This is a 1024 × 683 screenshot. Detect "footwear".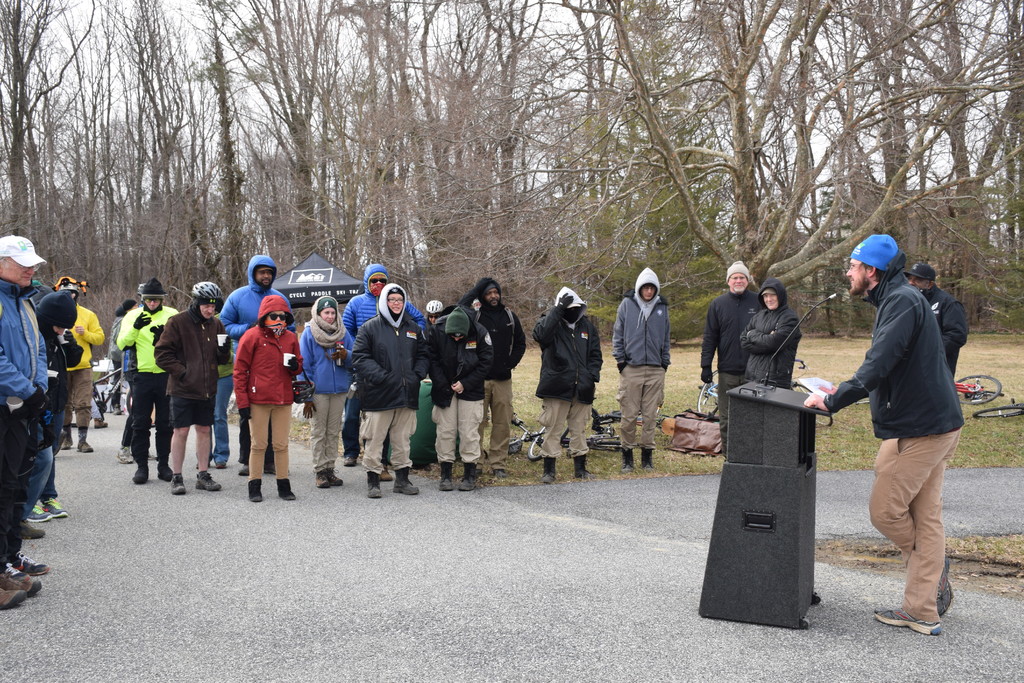
<bbox>394, 465, 419, 497</bbox>.
